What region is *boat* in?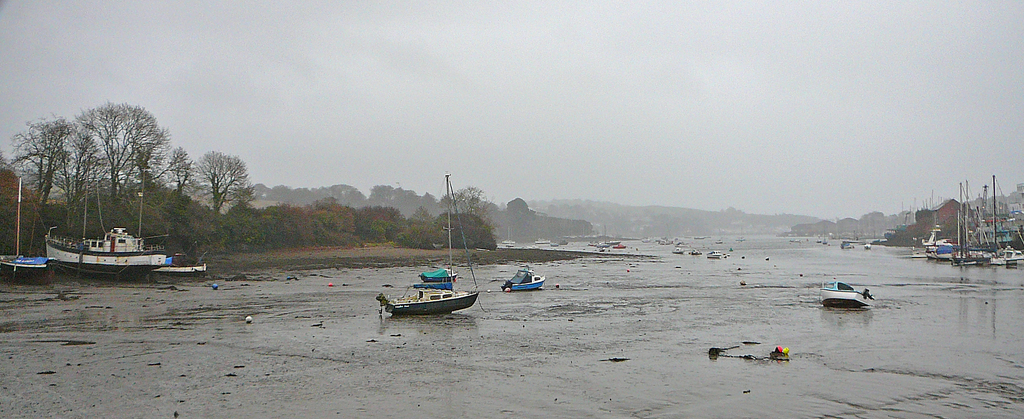
bbox=(505, 266, 547, 290).
